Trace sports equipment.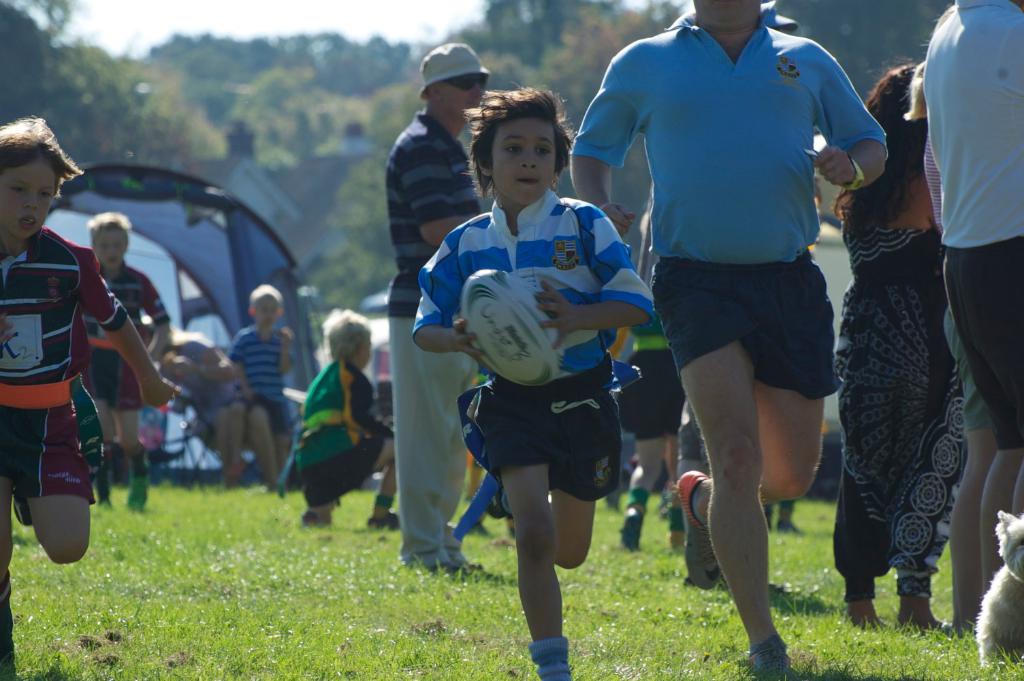
Traced to [460, 270, 562, 381].
